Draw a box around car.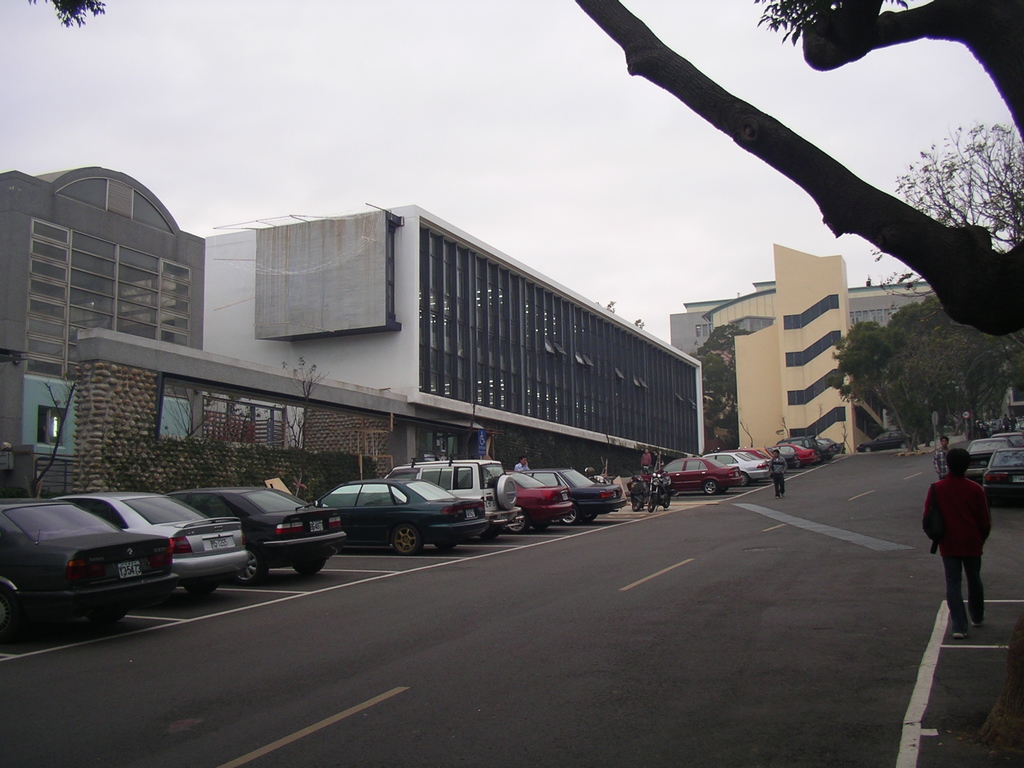
x1=38 y1=488 x2=254 y2=614.
